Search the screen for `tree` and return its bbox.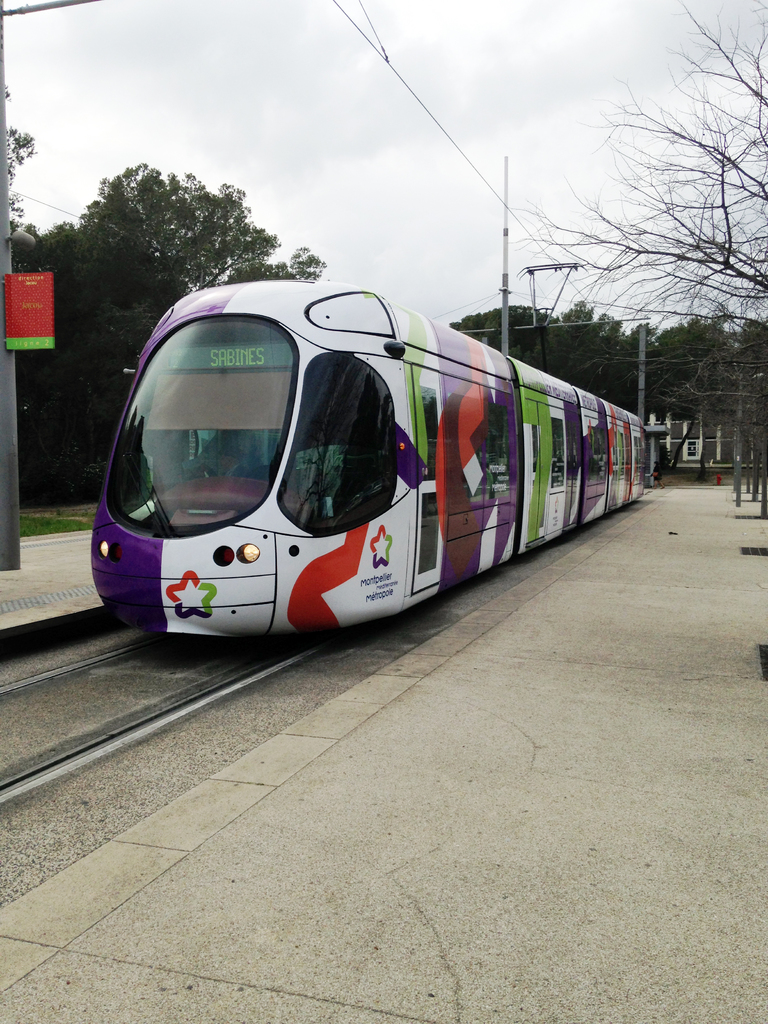
Found: (6, 68, 67, 257).
